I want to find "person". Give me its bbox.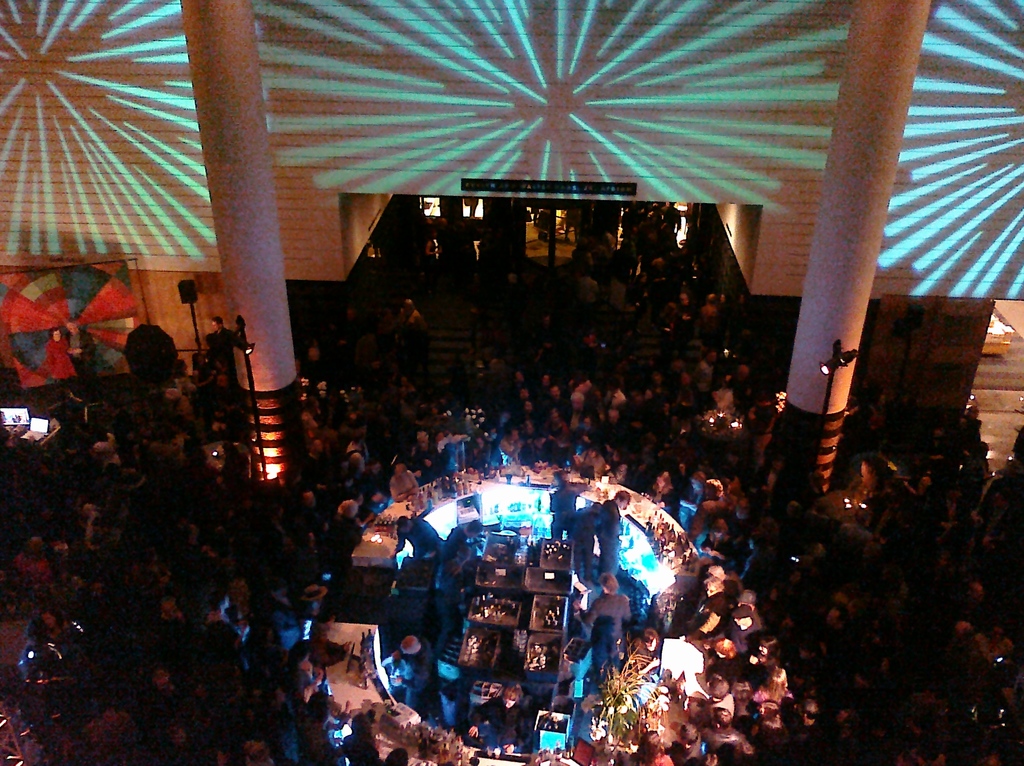
(93, 521, 129, 583).
